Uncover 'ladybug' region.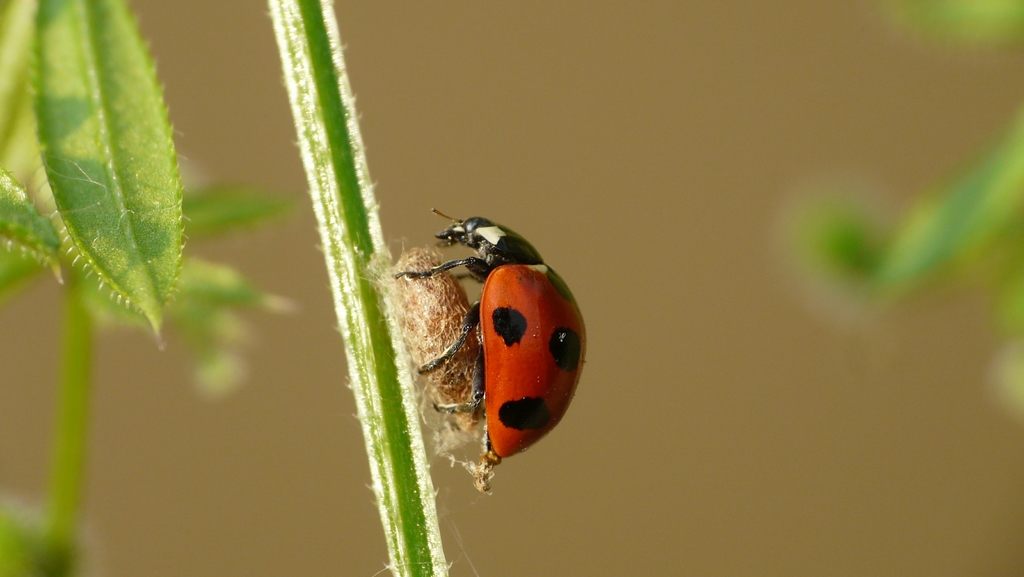
Uncovered: box(392, 208, 590, 459).
